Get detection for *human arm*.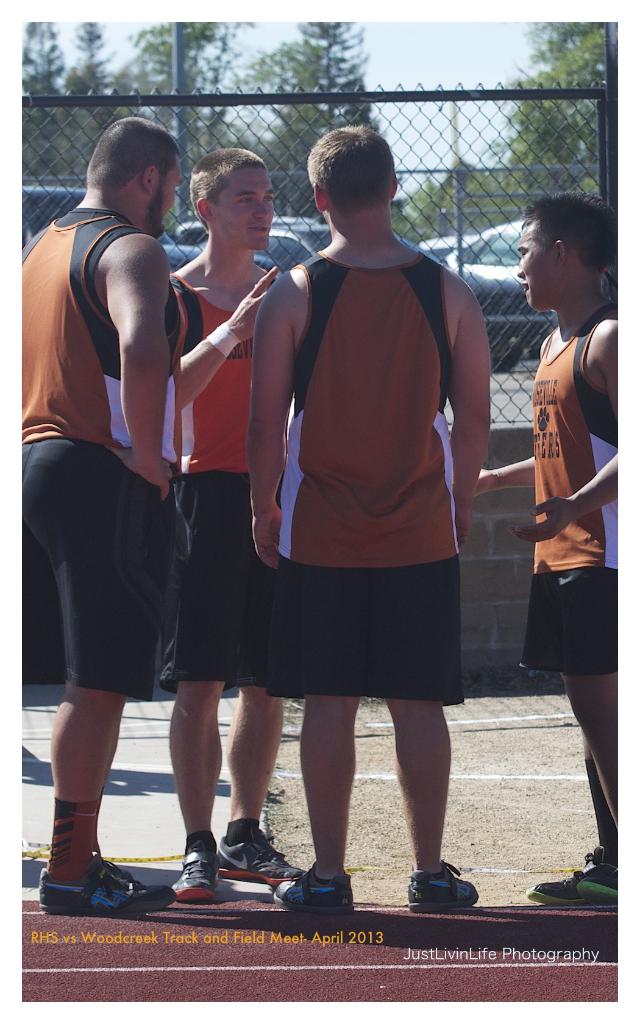
Detection: select_region(508, 452, 619, 546).
